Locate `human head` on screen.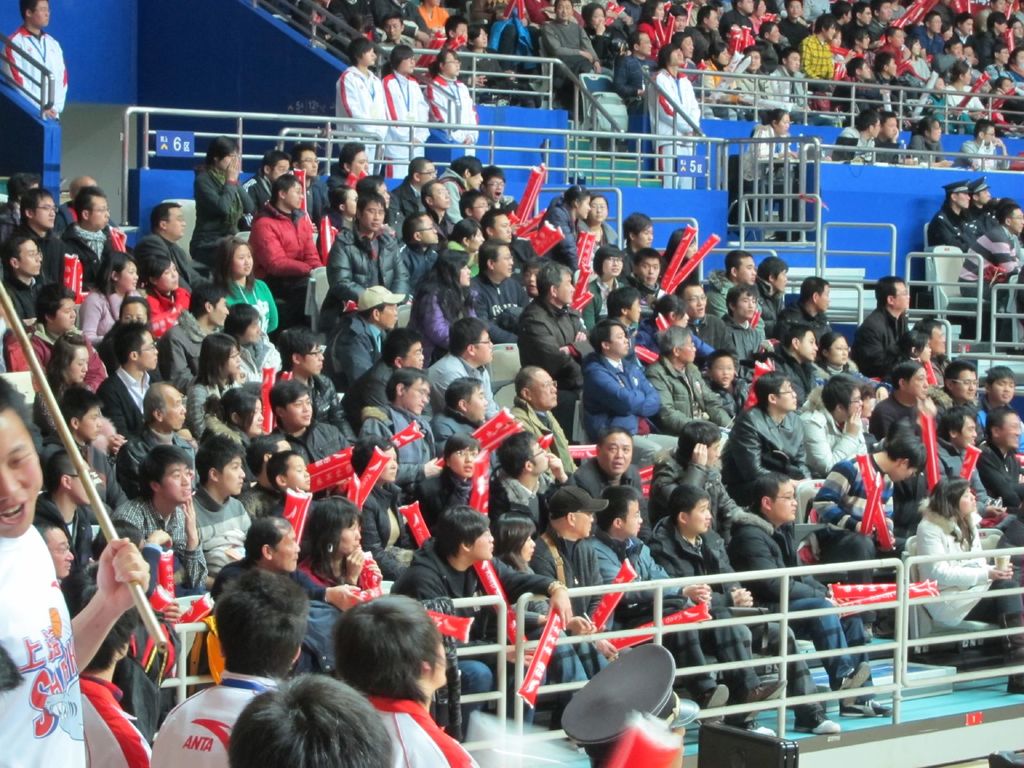
On screen at 272/379/313/426.
